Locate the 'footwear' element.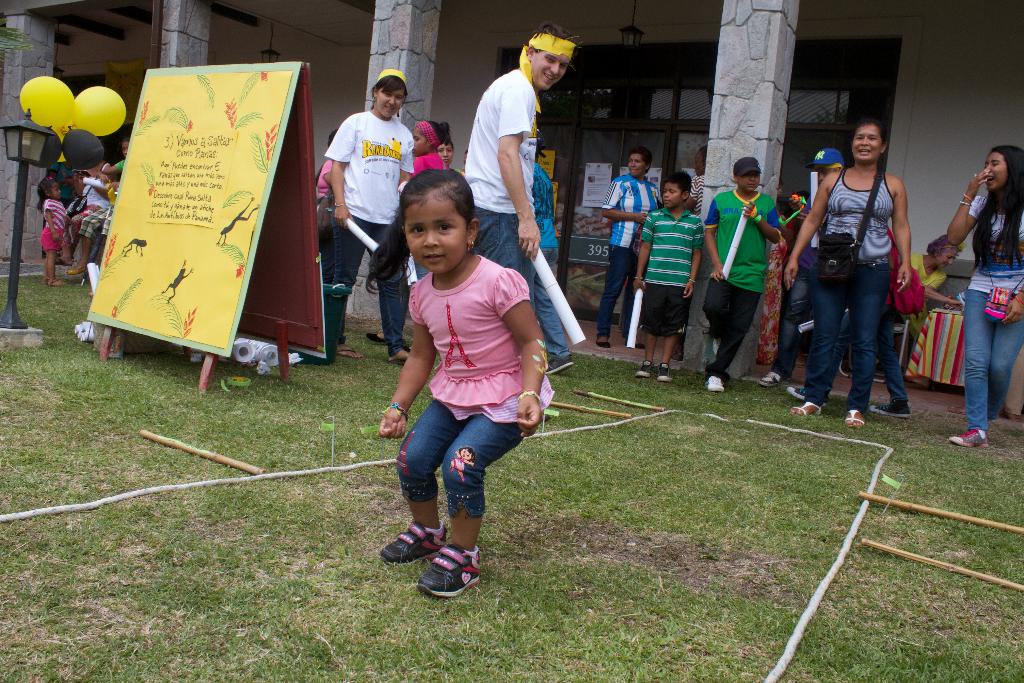
Element bbox: [756, 370, 780, 383].
